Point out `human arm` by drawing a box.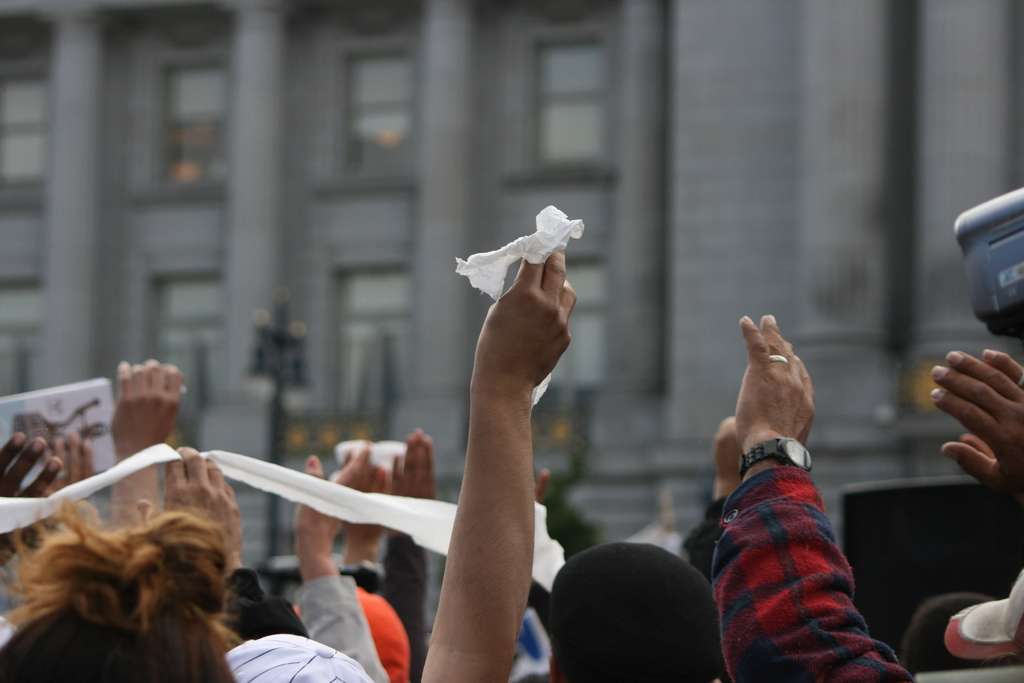
BBox(384, 425, 436, 676).
